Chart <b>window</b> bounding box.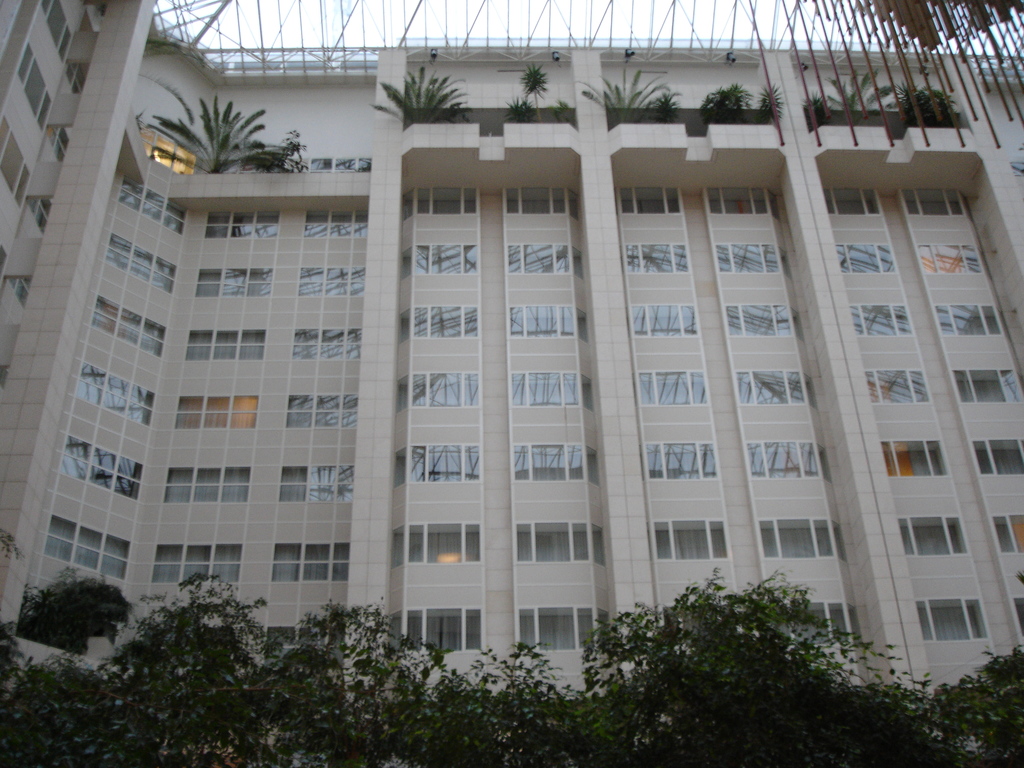
Charted: rect(509, 444, 593, 488).
